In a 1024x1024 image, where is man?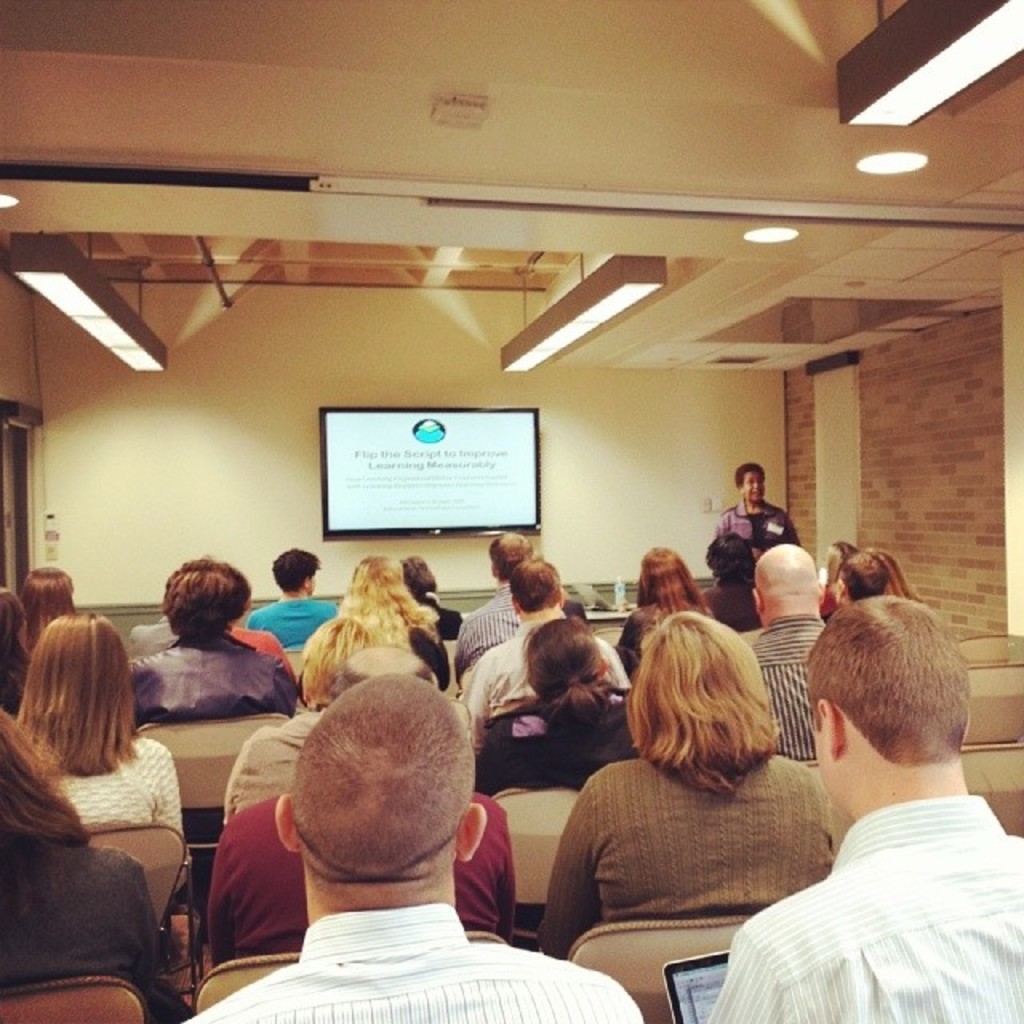
rect(752, 547, 827, 768).
